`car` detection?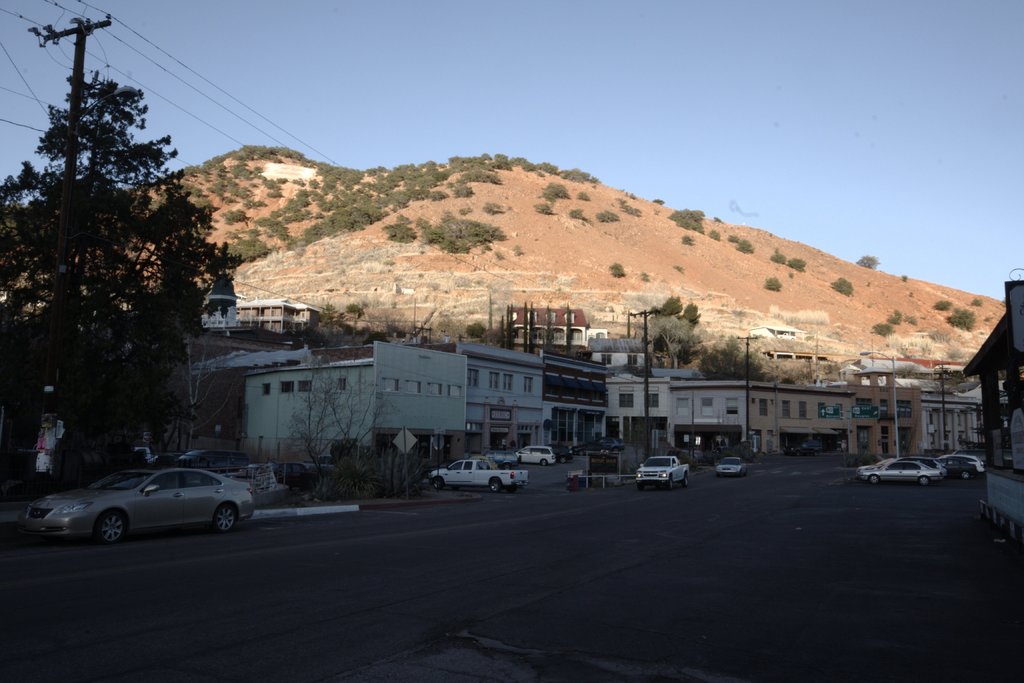
{"left": 19, "top": 468, "right": 253, "bottom": 547}
